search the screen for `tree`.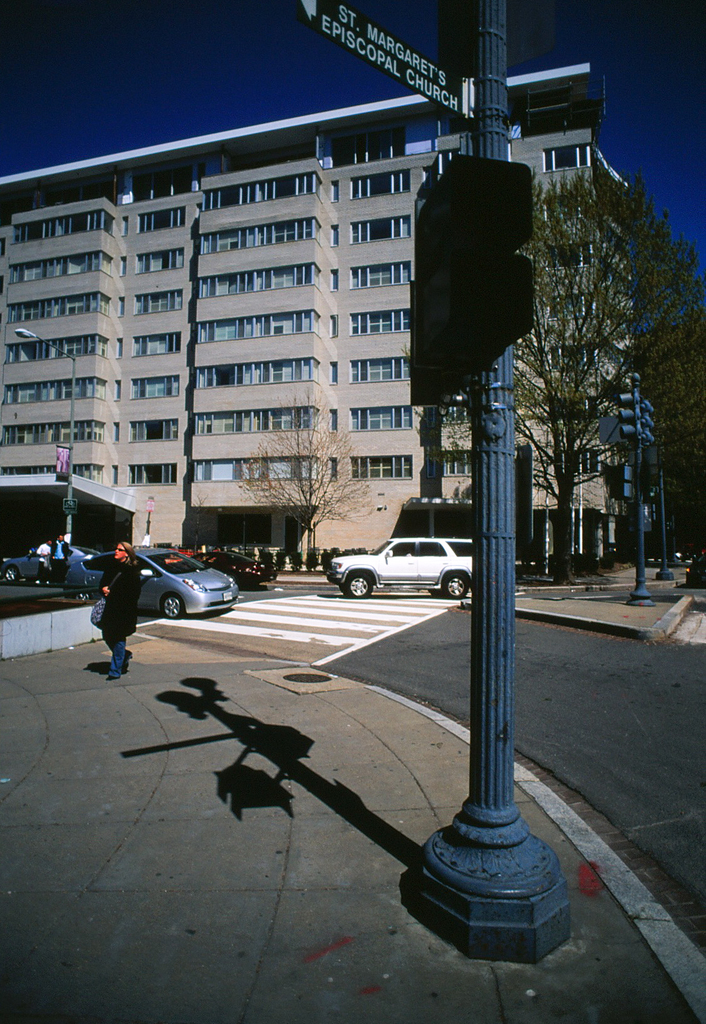
Found at region(232, 388, 378, 570).
